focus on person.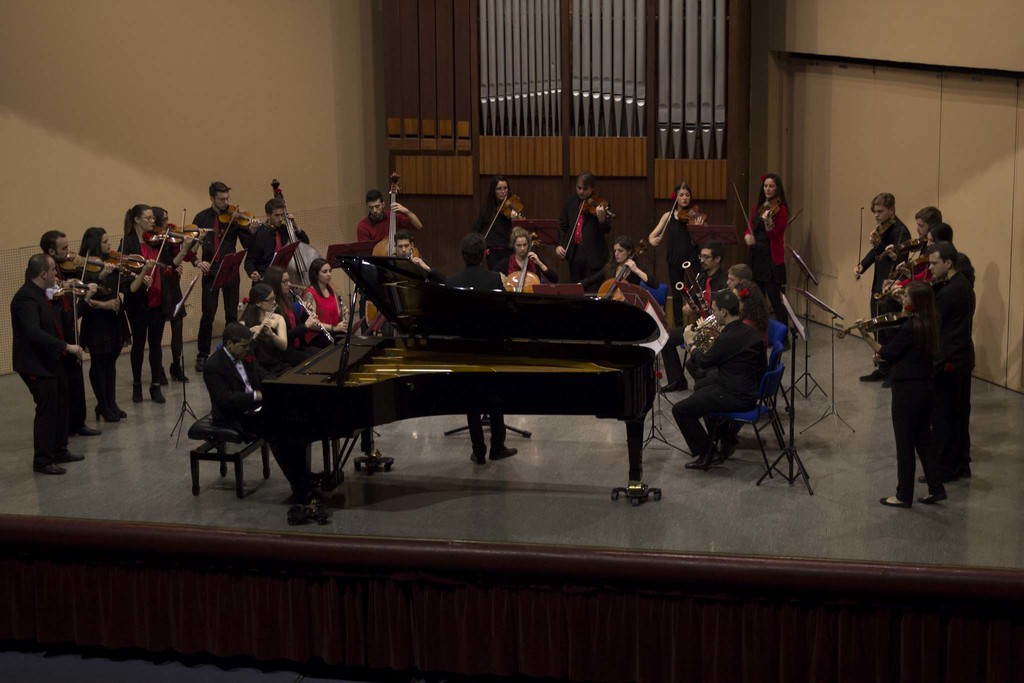
Focused at left=388, top=236, right=433, bottom=278.
